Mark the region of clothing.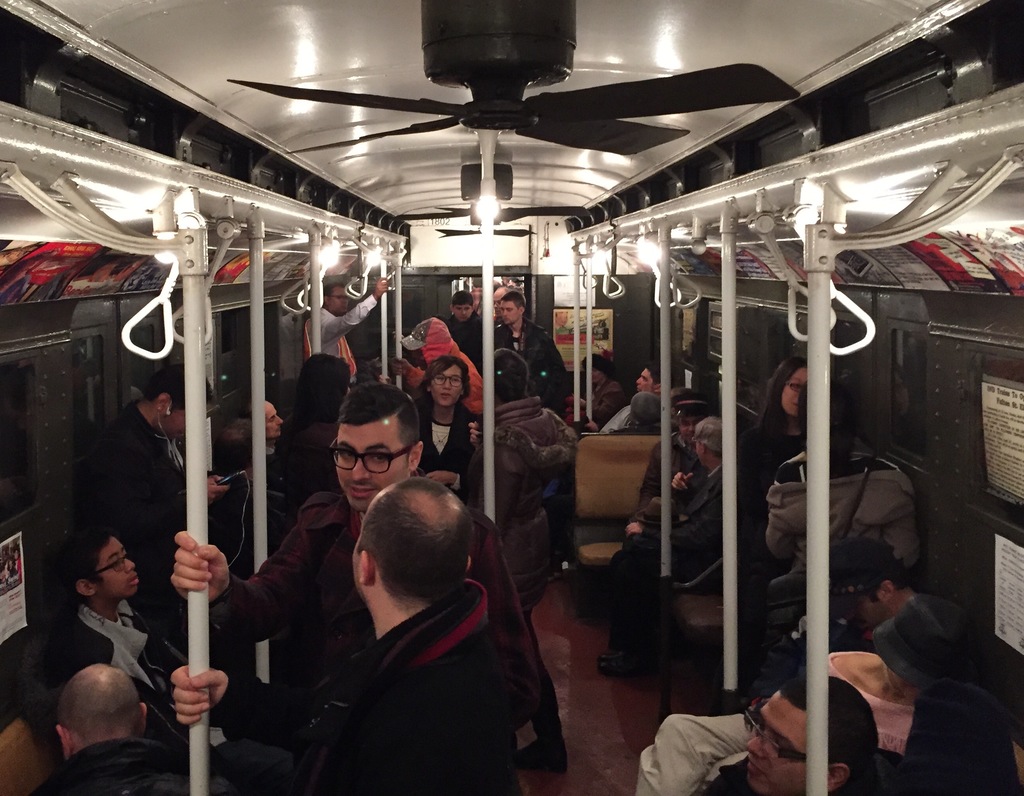
Region: [621,459,731,664].
